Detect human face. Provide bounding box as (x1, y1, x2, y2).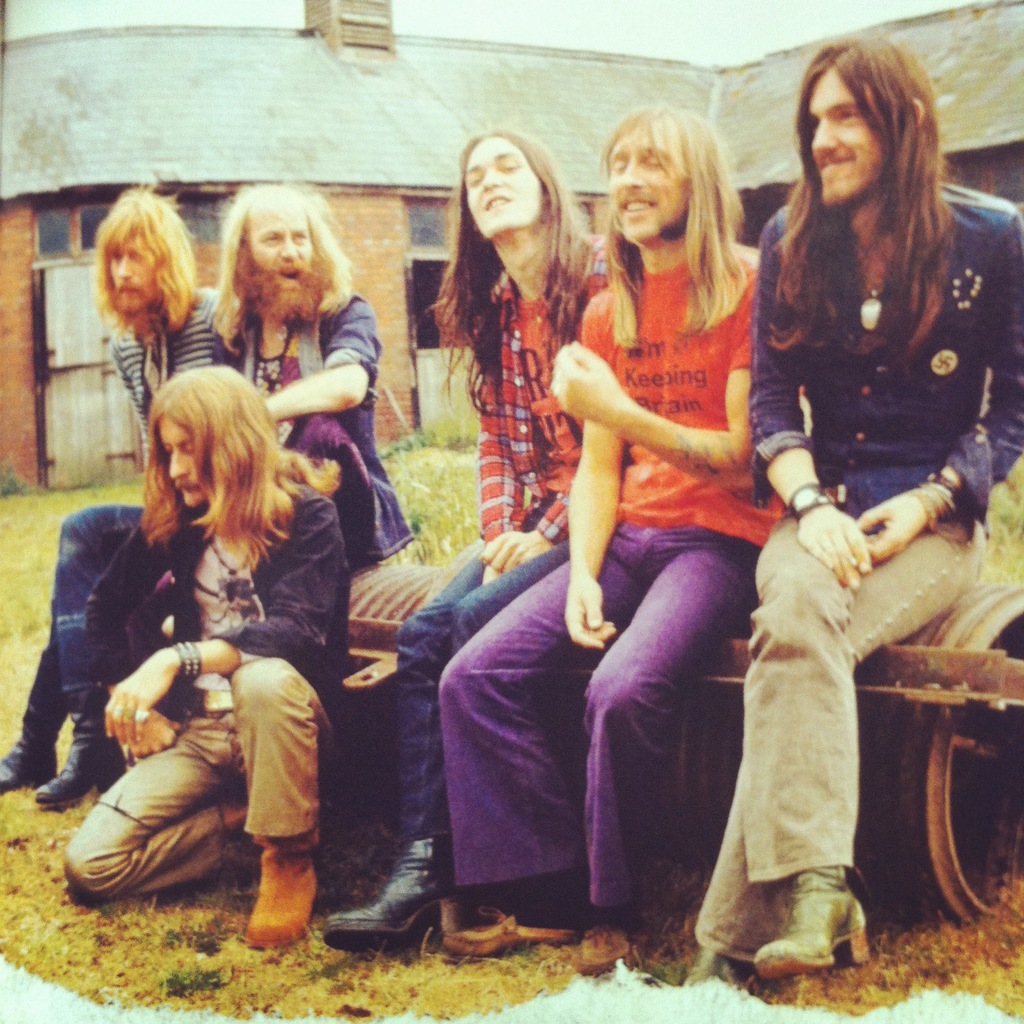
(464, 135, 541, 240).
